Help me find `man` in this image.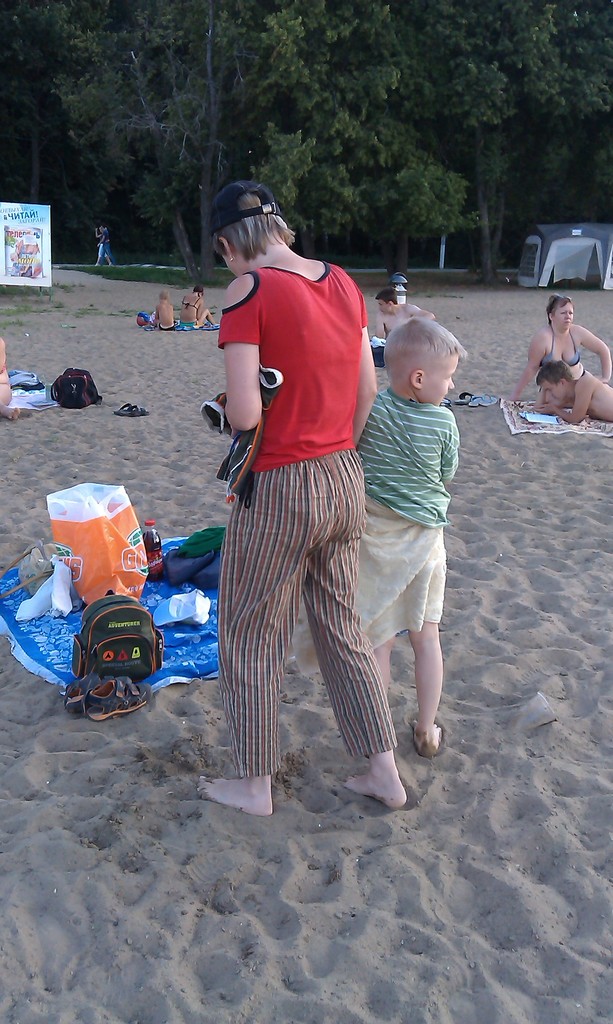
Found it: [378, 287, 437, 332].
